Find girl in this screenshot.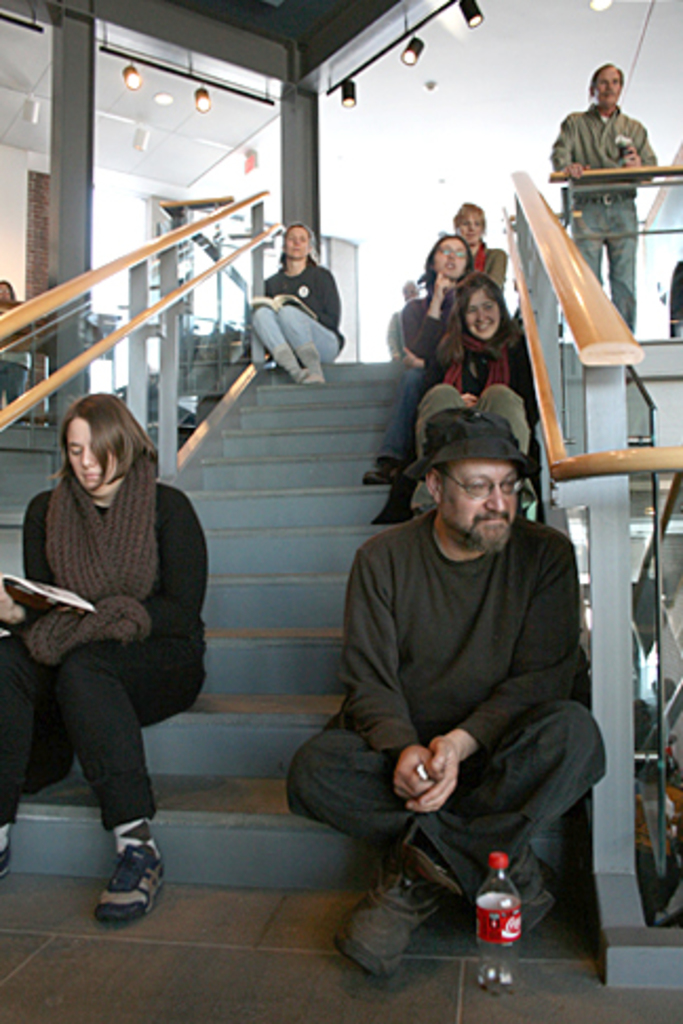
The bounding box for girl is [365,230,472,483].
